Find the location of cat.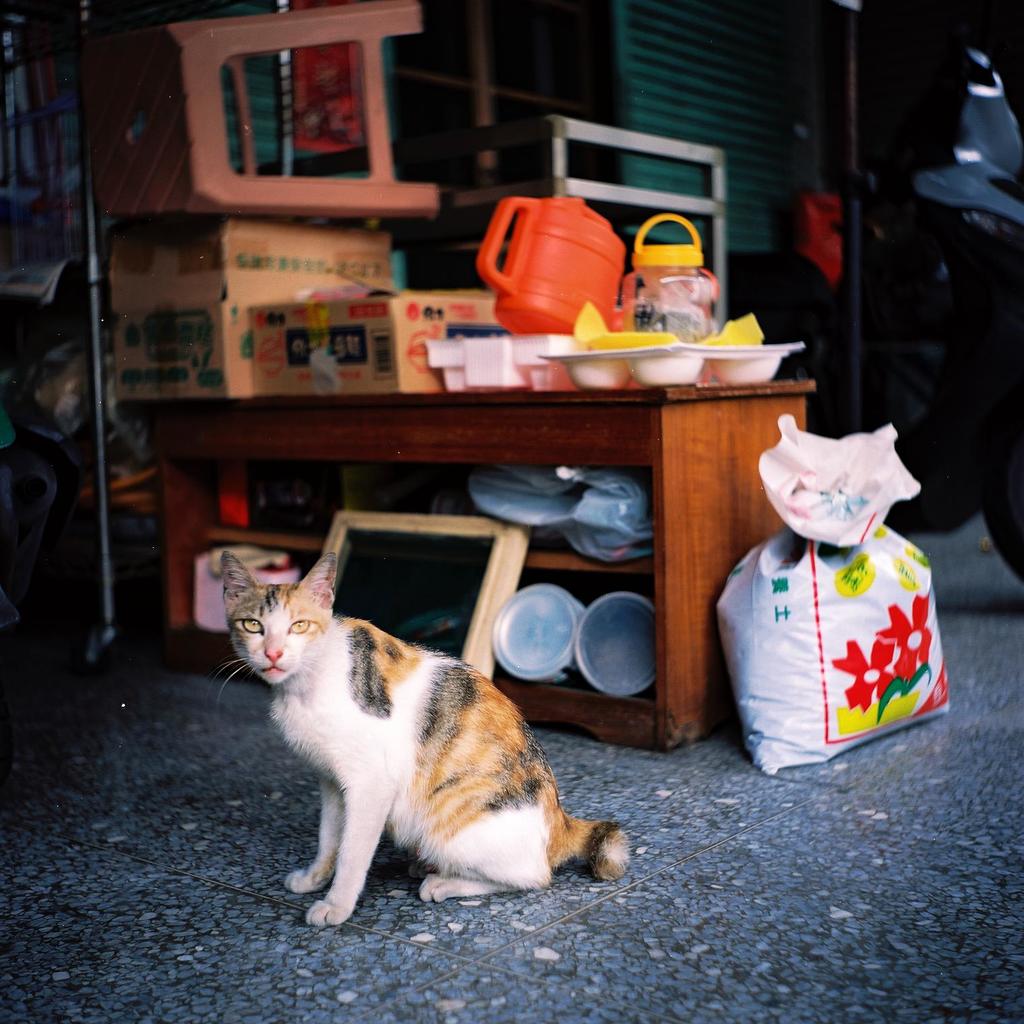
Location: Rect(192, 545, 637, 937).
